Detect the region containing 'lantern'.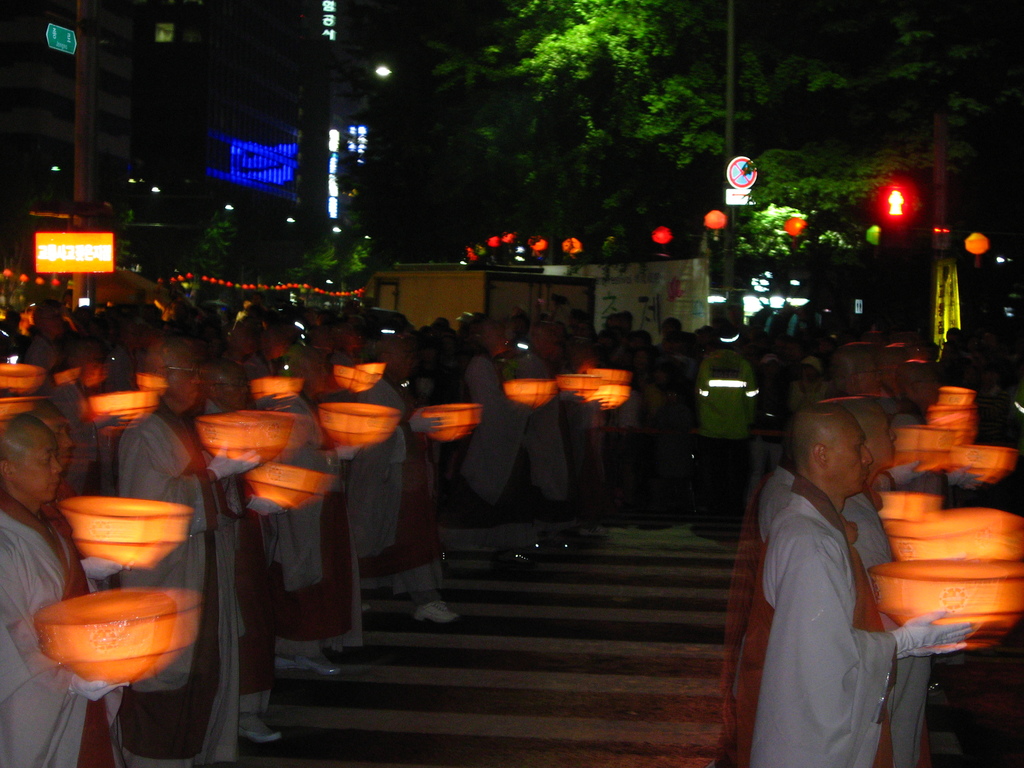
rect(3, 269, 15, 283).
